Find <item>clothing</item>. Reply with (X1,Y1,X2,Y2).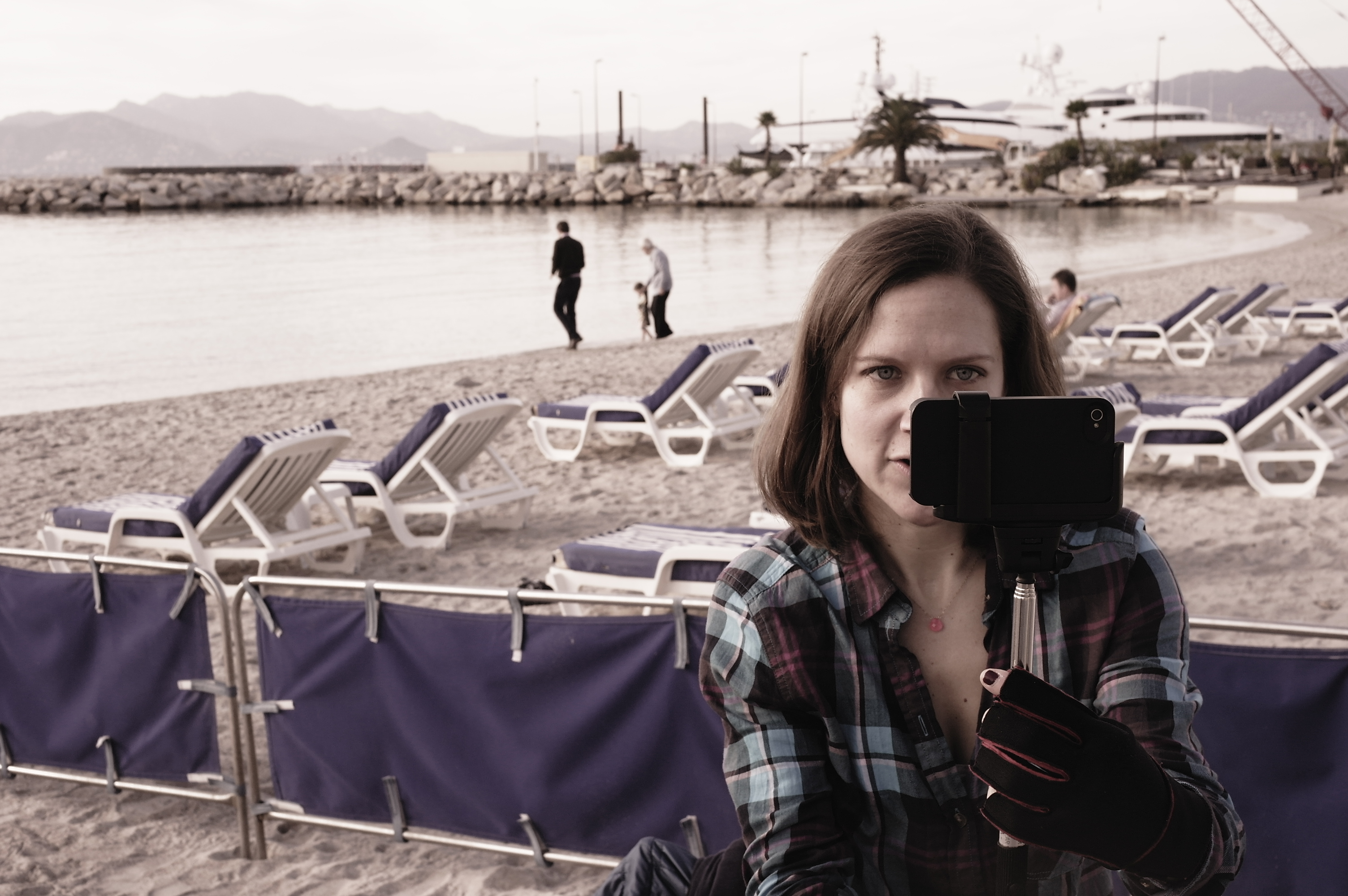
(470,134,481,149).
